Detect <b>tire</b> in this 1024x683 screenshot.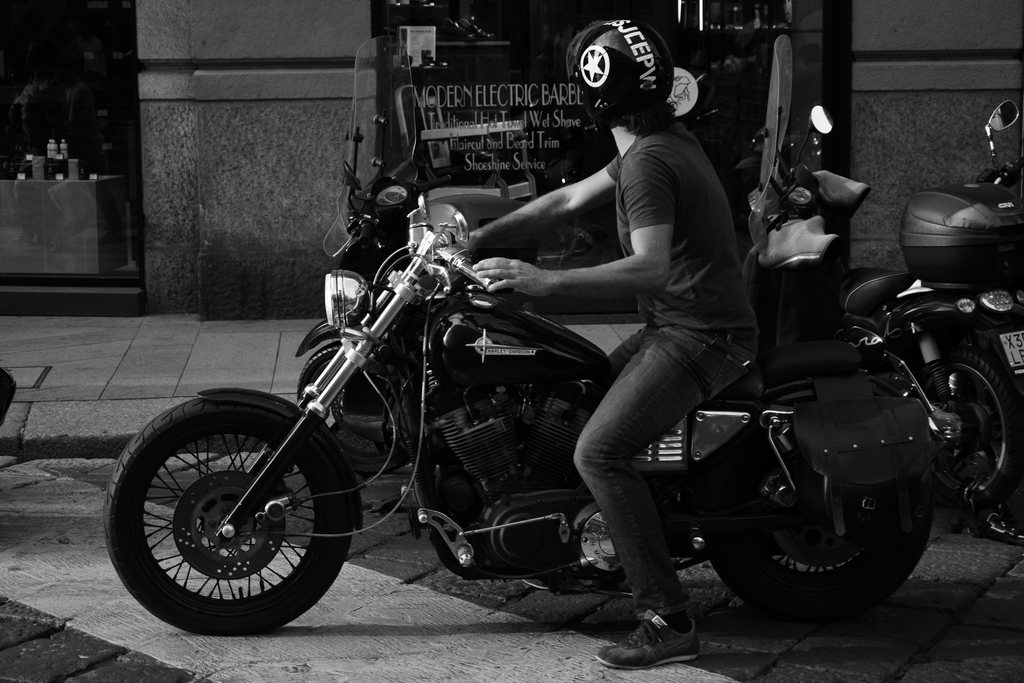
Detection: 120,384,344,632.
